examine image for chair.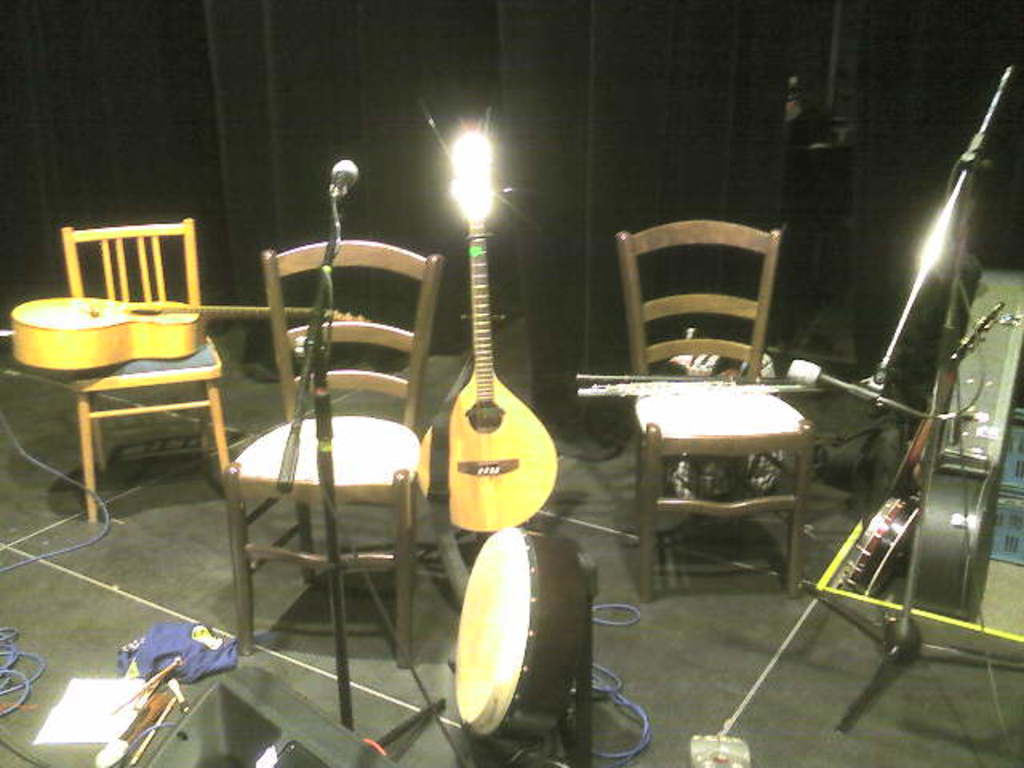
Examination result: 594,237,845,611.
